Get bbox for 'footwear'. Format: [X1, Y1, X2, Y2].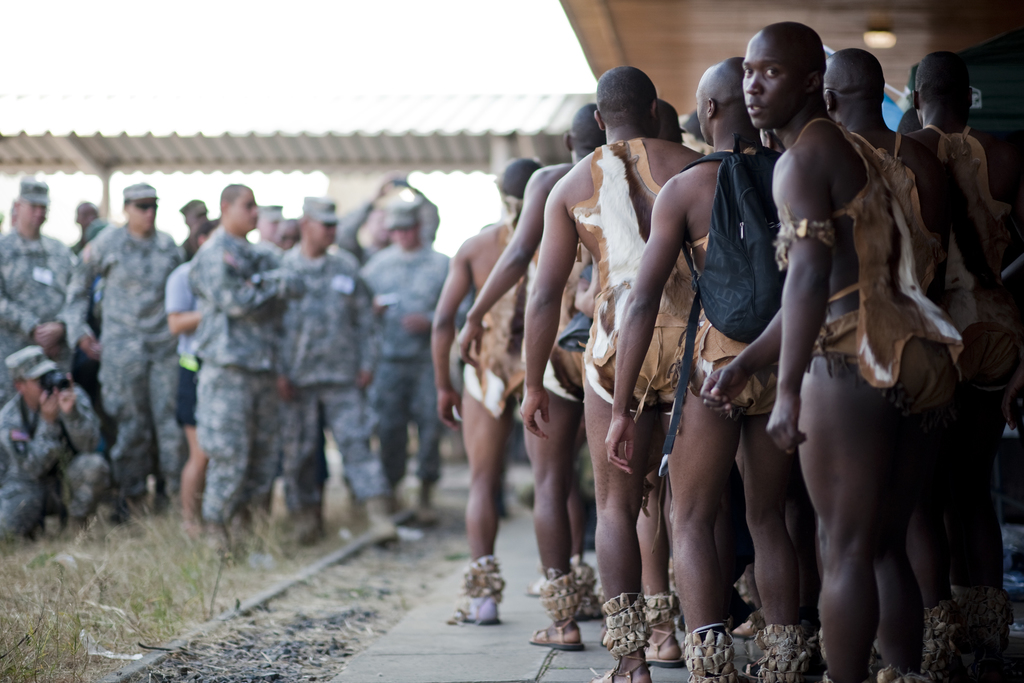
[588, 641, 658, 682].
